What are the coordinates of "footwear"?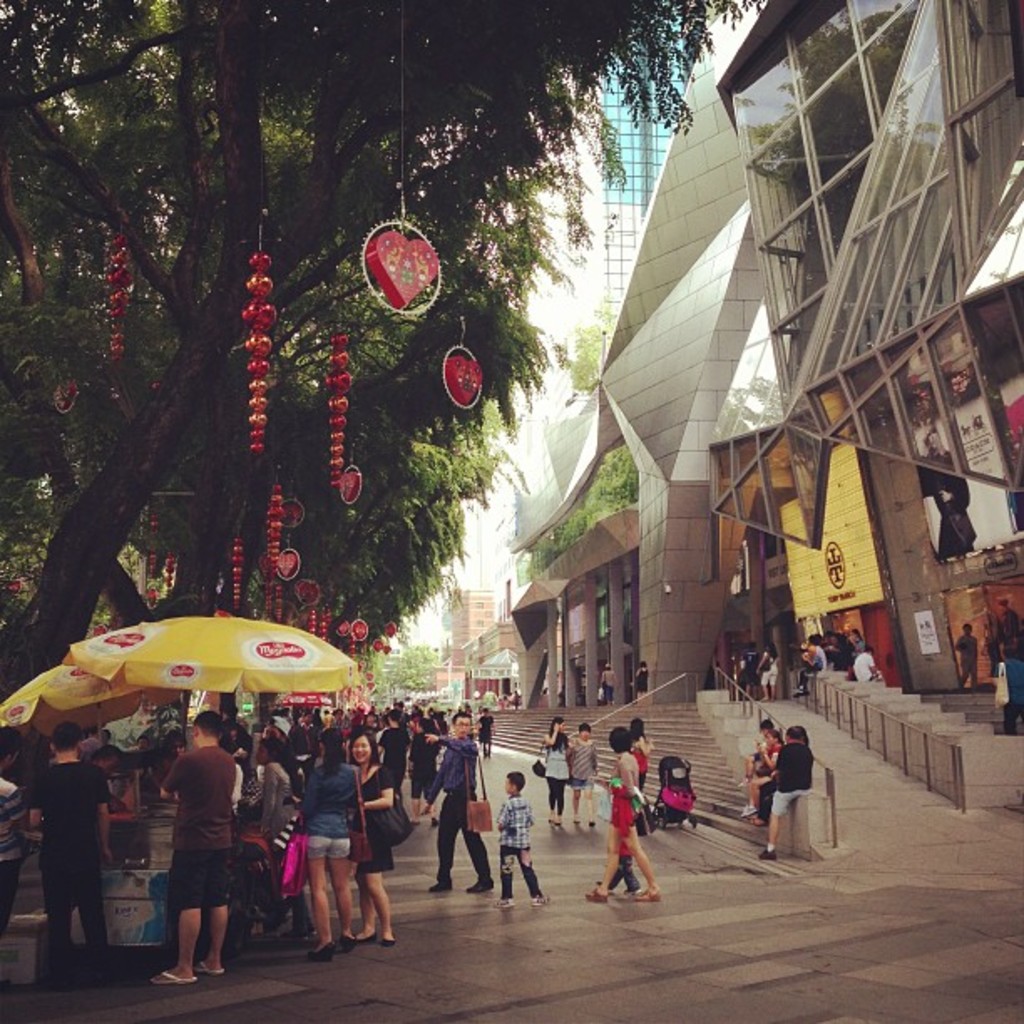
pyautogui.locateOnScreen(376, 927, 400, 947).
